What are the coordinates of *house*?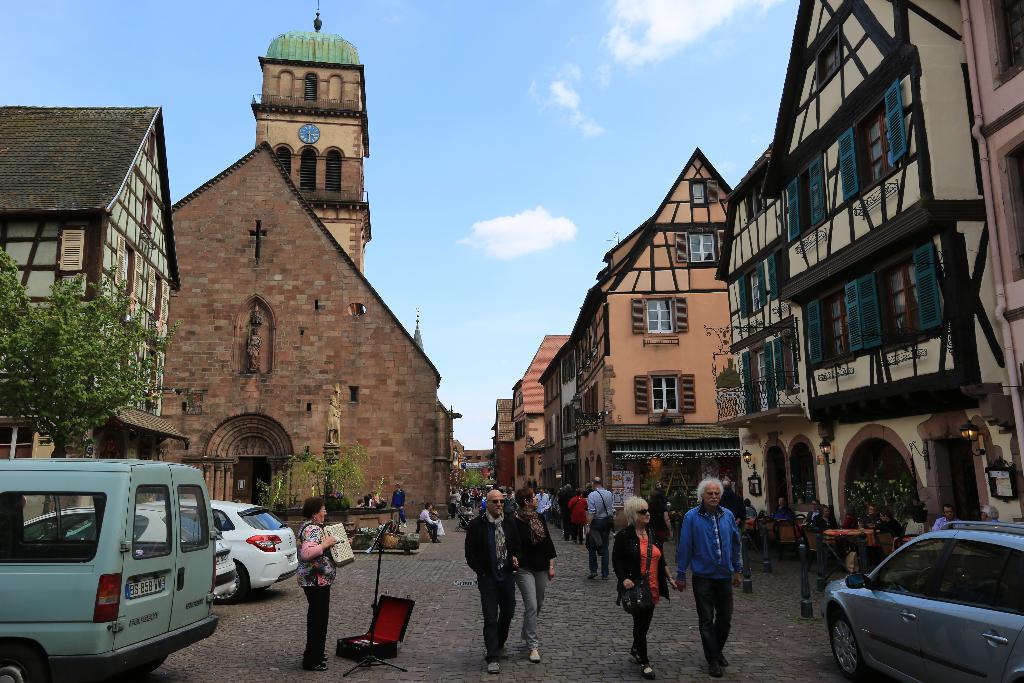
pyautogui.locateOnScreen(5, 85, 189, 429).
